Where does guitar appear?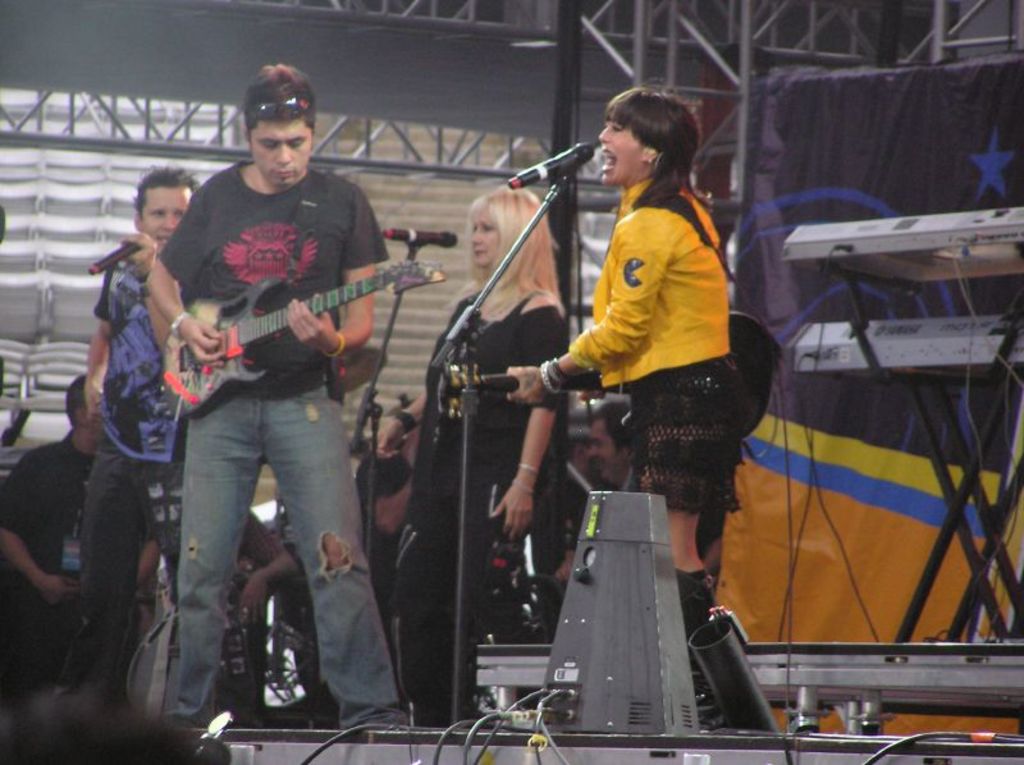
Appears at 157, 247, 443, 427.
